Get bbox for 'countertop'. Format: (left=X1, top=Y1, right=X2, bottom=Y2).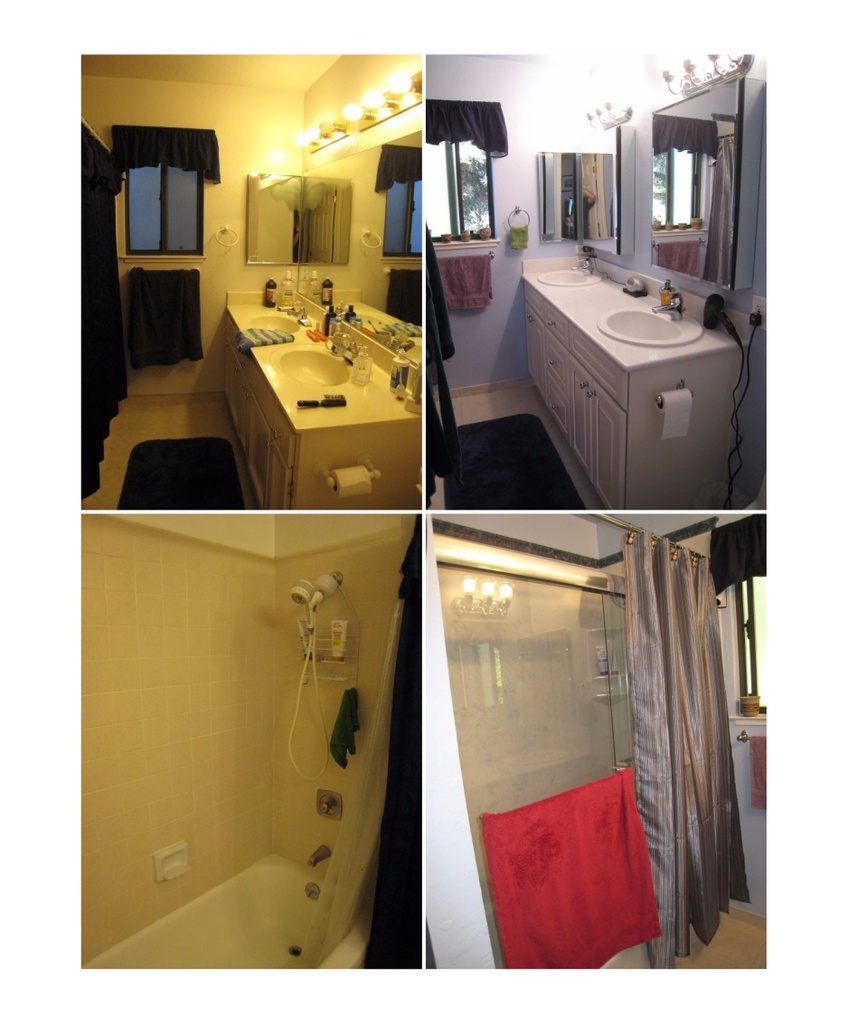
(left=520, top=263, right=749, bottom=373).
